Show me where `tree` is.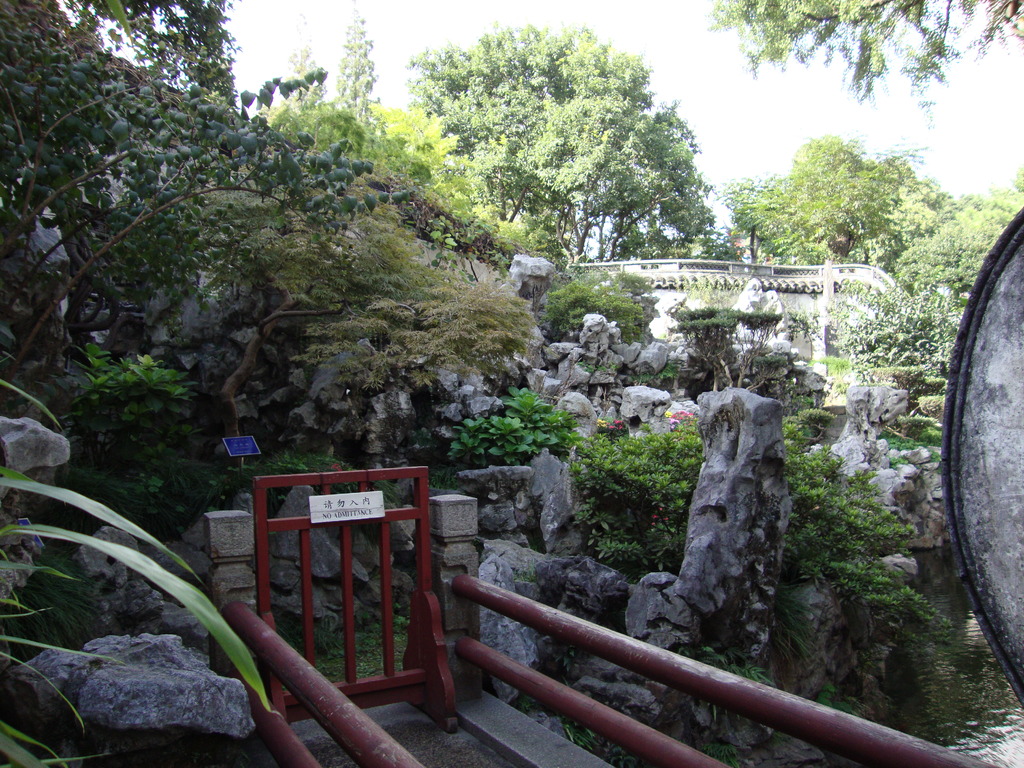
`tree` is at 417/10/724/255.
